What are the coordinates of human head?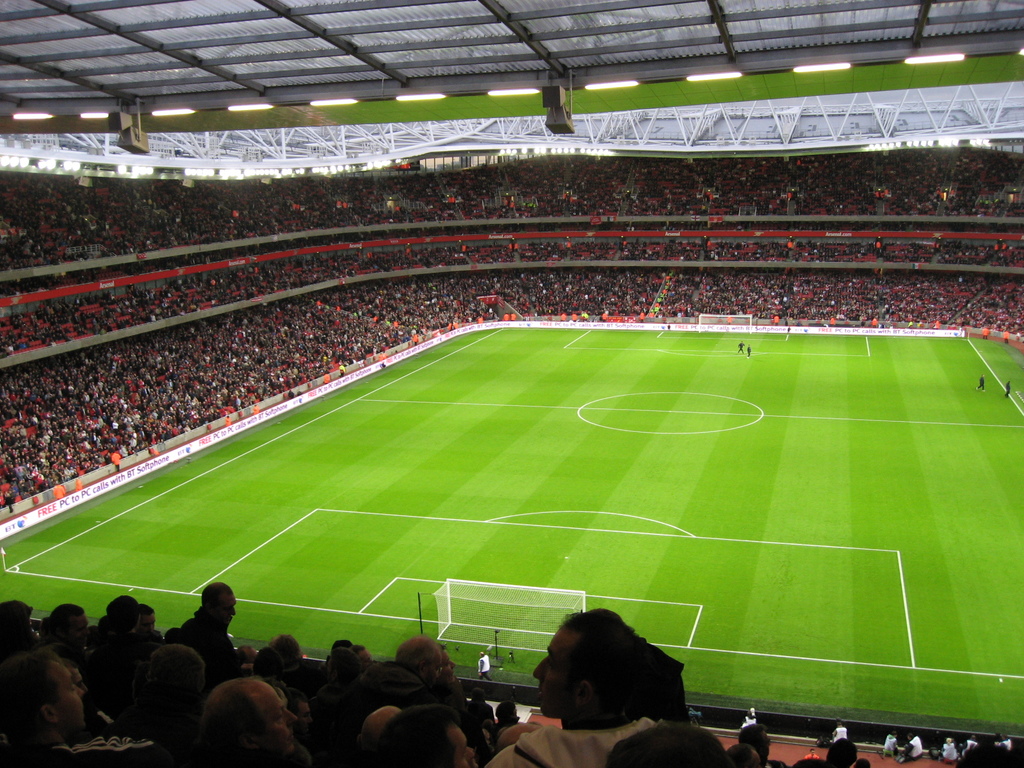
<bbox>812, 748, 819, 760</bbox>.
